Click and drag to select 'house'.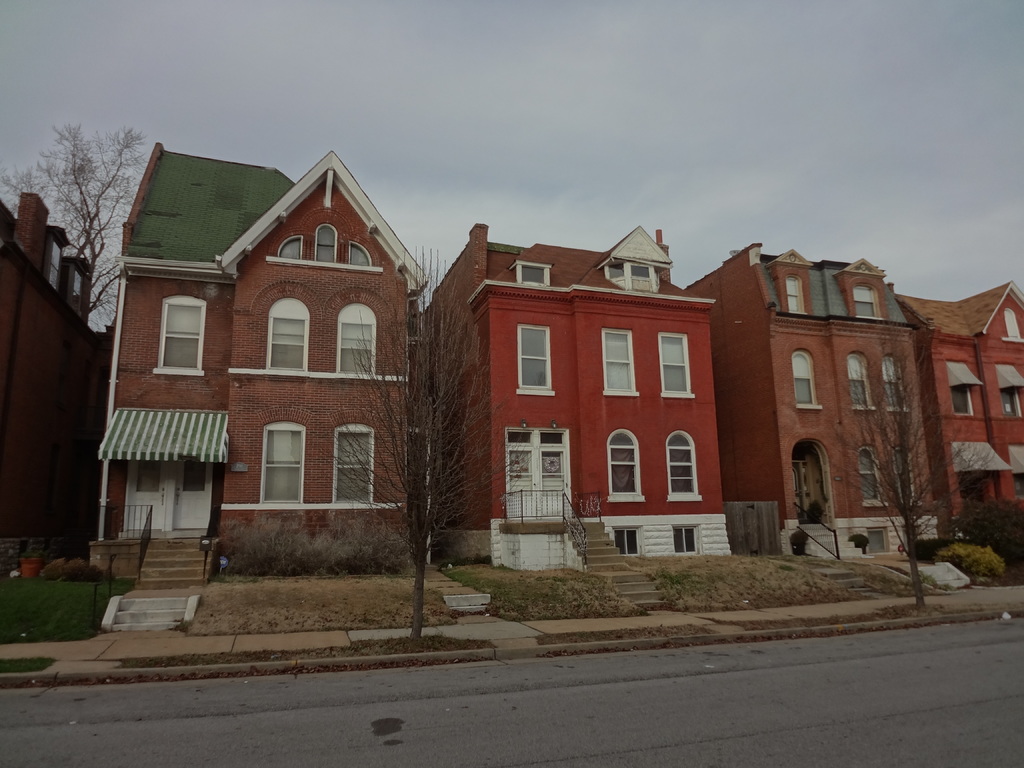
Selection: <bbox>90, 135, 436, 594</bbox>.
